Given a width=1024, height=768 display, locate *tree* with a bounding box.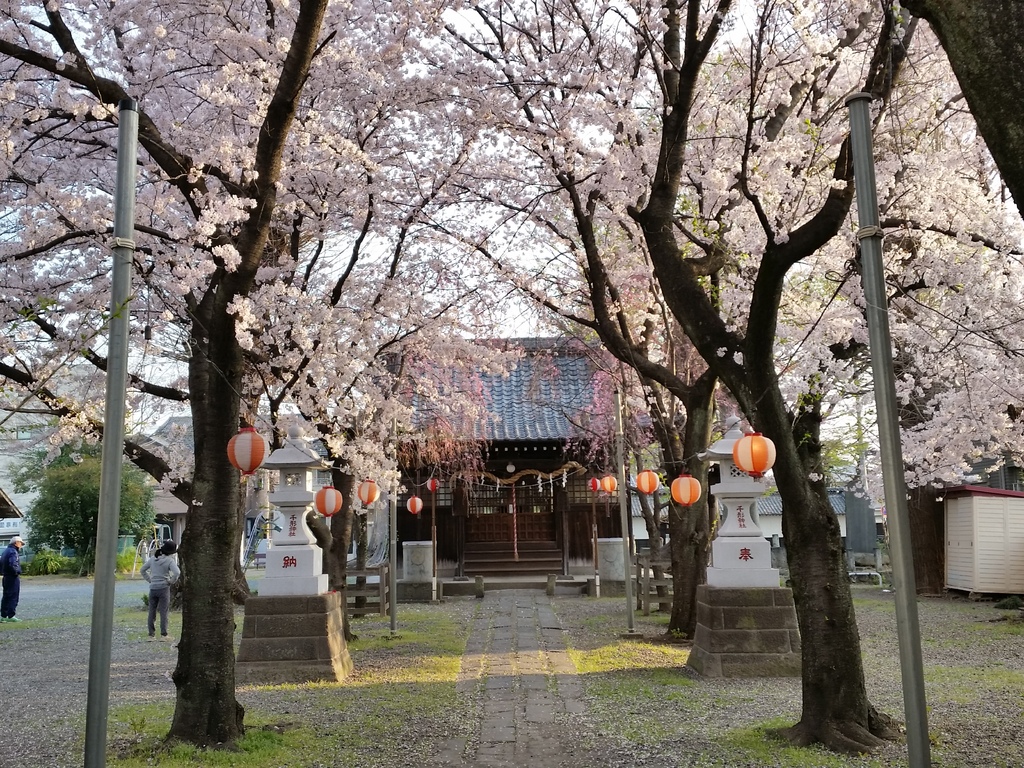
Located: [x1=3, y1=0, x2=461, y2=764].
